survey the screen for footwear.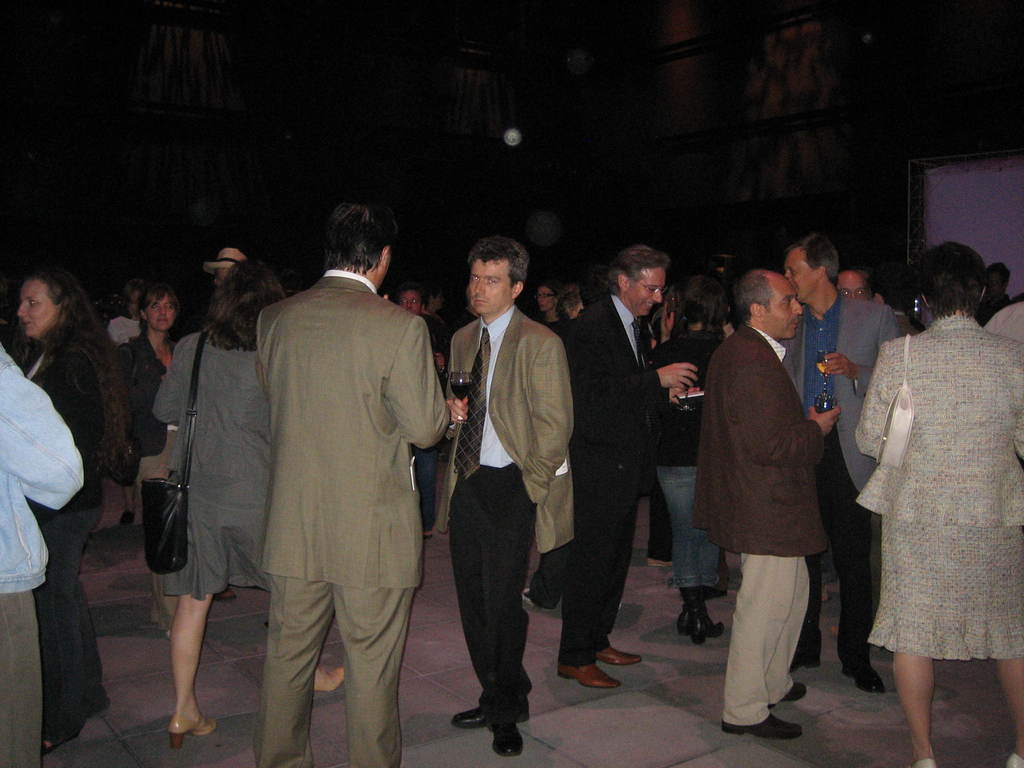
Survey found: x1=557, y1=662, x2=620, y2=687.
